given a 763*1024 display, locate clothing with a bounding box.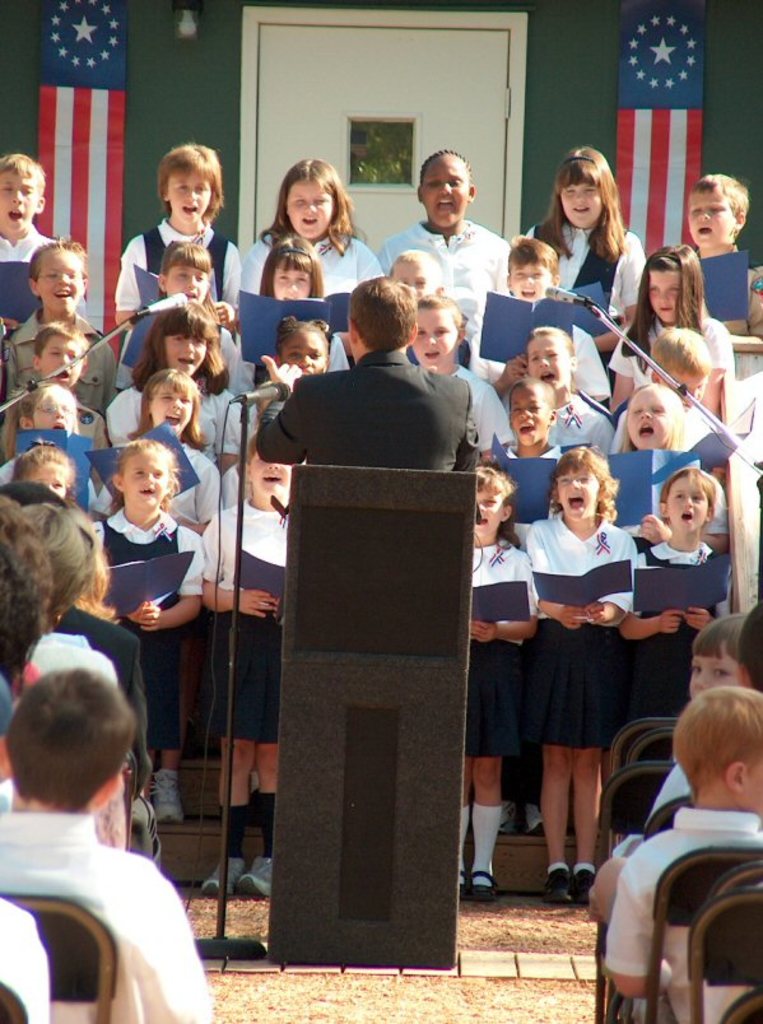
Located: select_region(3, 228, 39, 327).
